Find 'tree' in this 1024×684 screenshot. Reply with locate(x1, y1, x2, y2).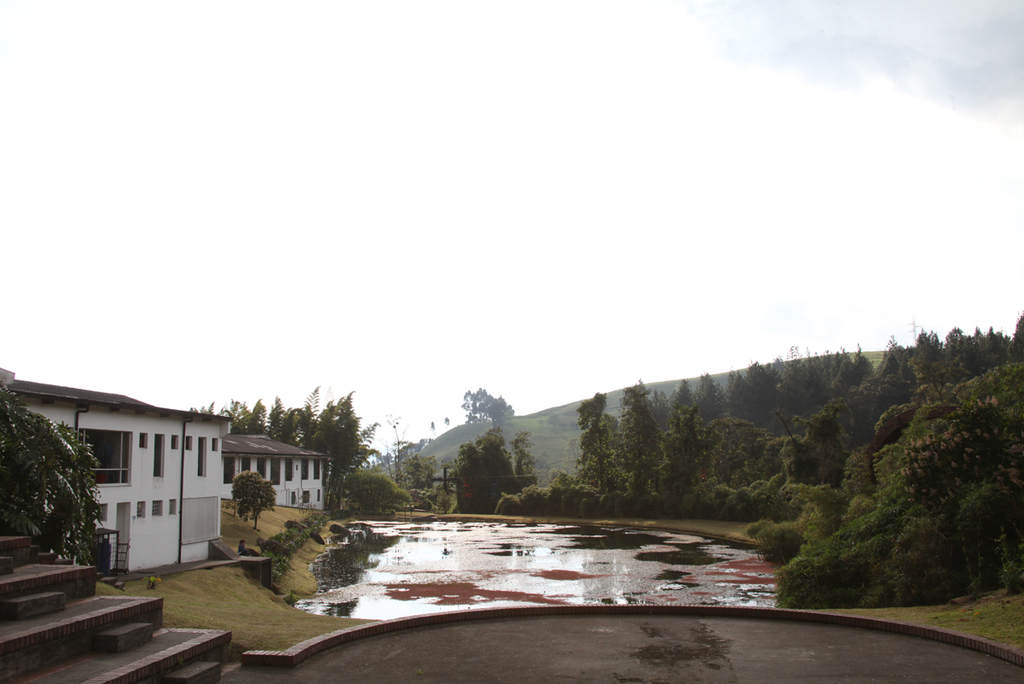
locate(0, 388, 106, 573).
